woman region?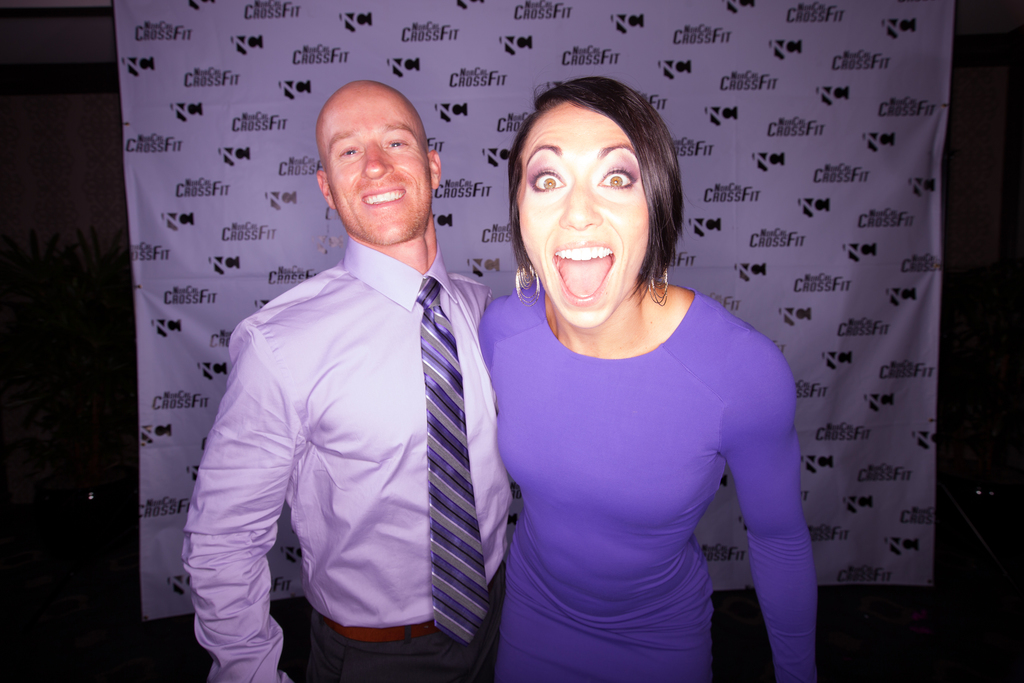
detection(463, 79, 825, 669)
